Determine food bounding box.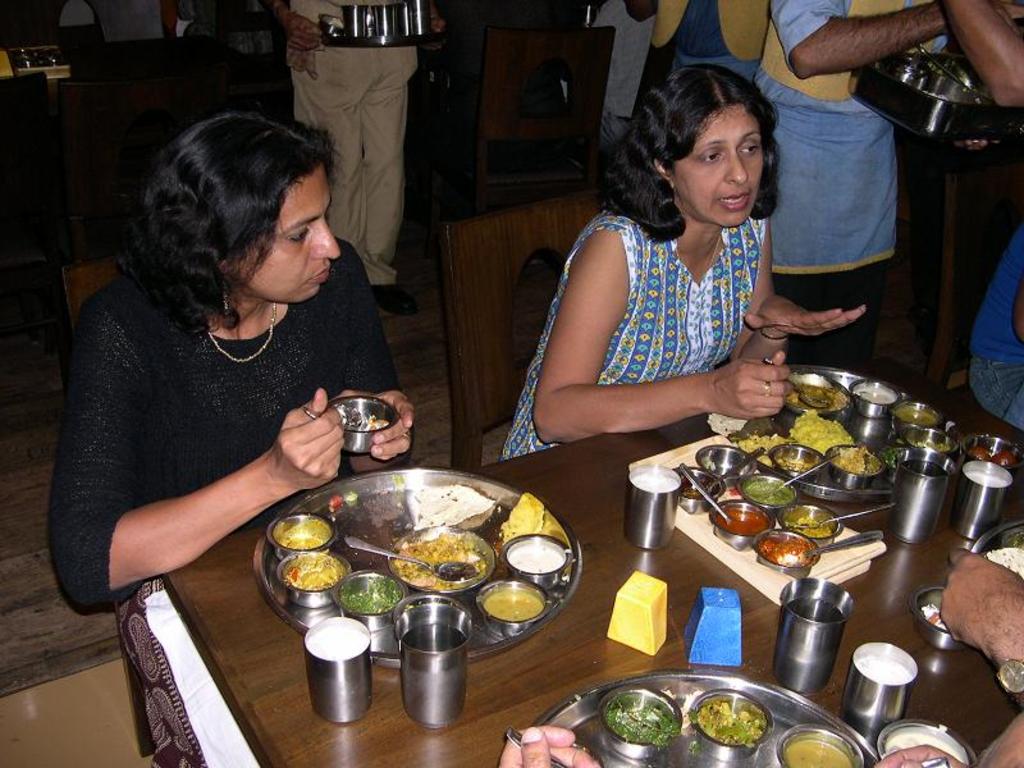
Determined: bbox(785, 372, 846, 416).
